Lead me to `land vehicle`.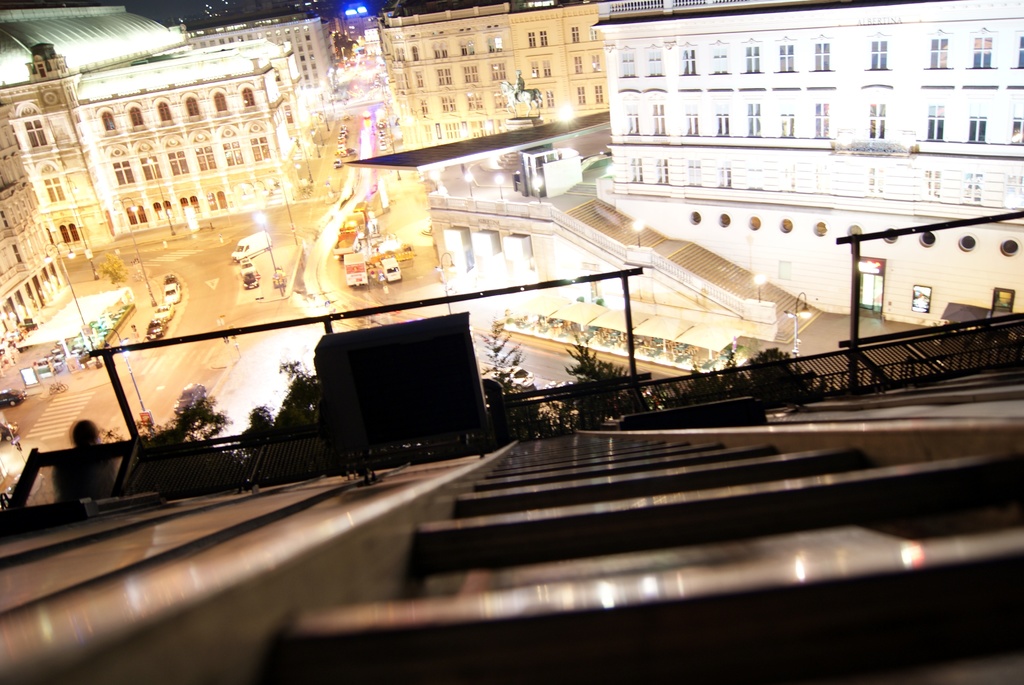
Lead to box(232, 232, 272, 258).
